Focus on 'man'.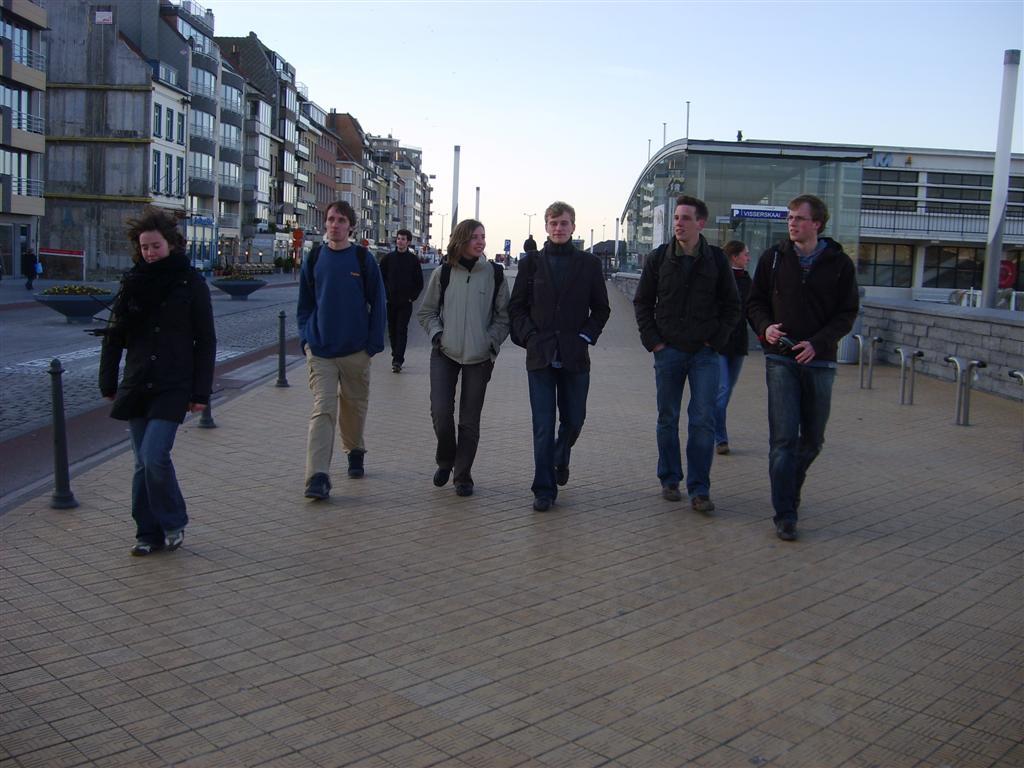
Focused at 379,230,419,369.
